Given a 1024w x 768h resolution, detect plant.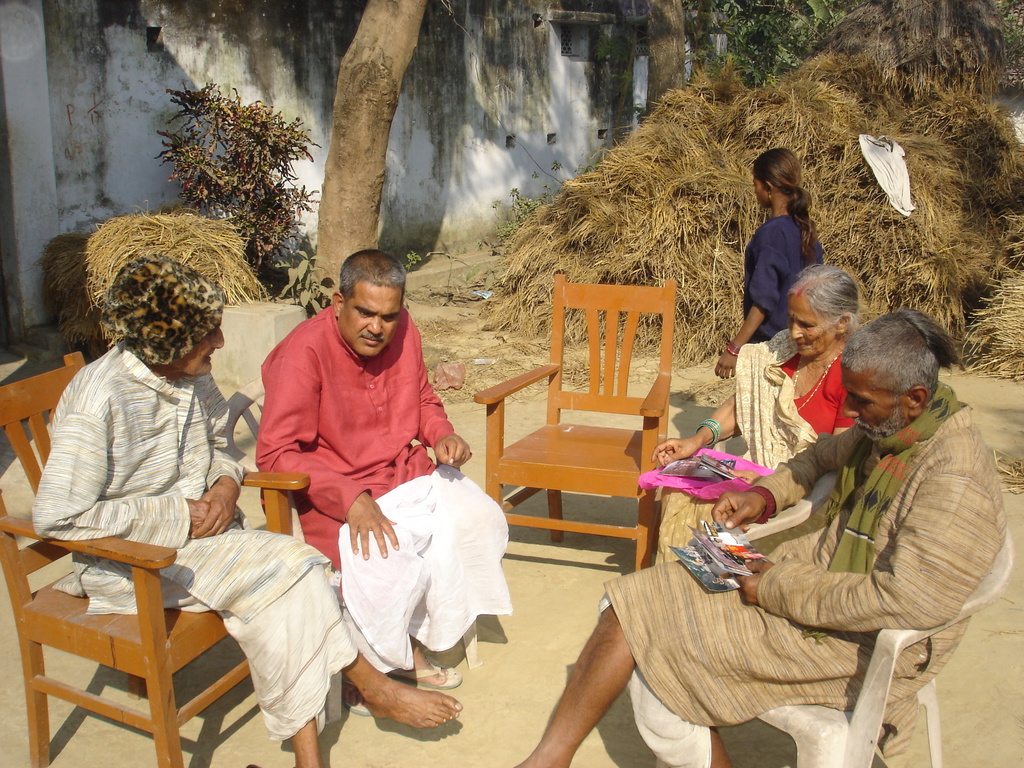
135, 74, 335, 271.
